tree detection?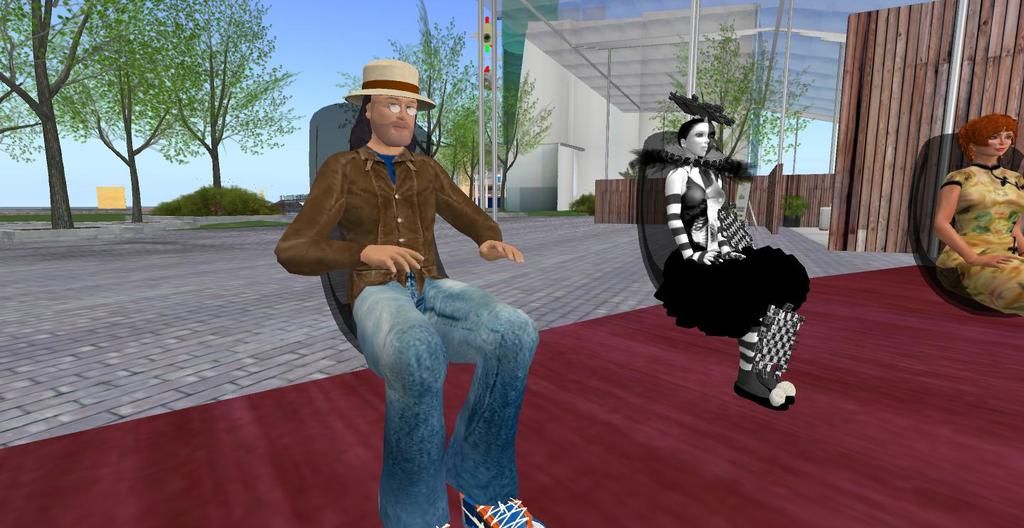
652/87/689/188
